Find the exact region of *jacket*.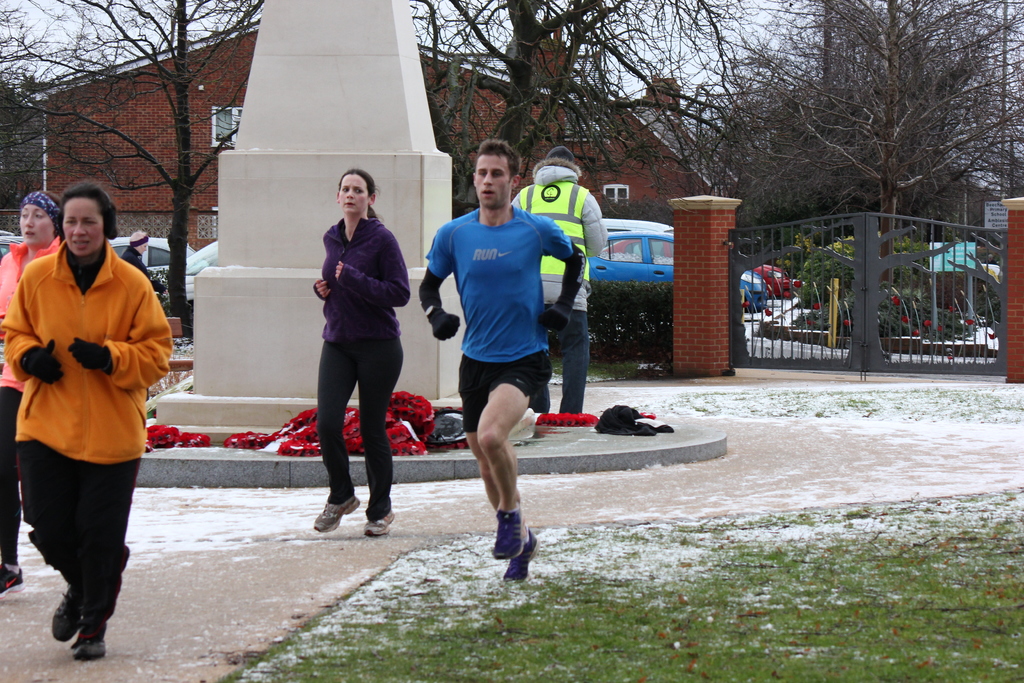
Exact region: [left=13, top=214, right=170, bottom=492].
